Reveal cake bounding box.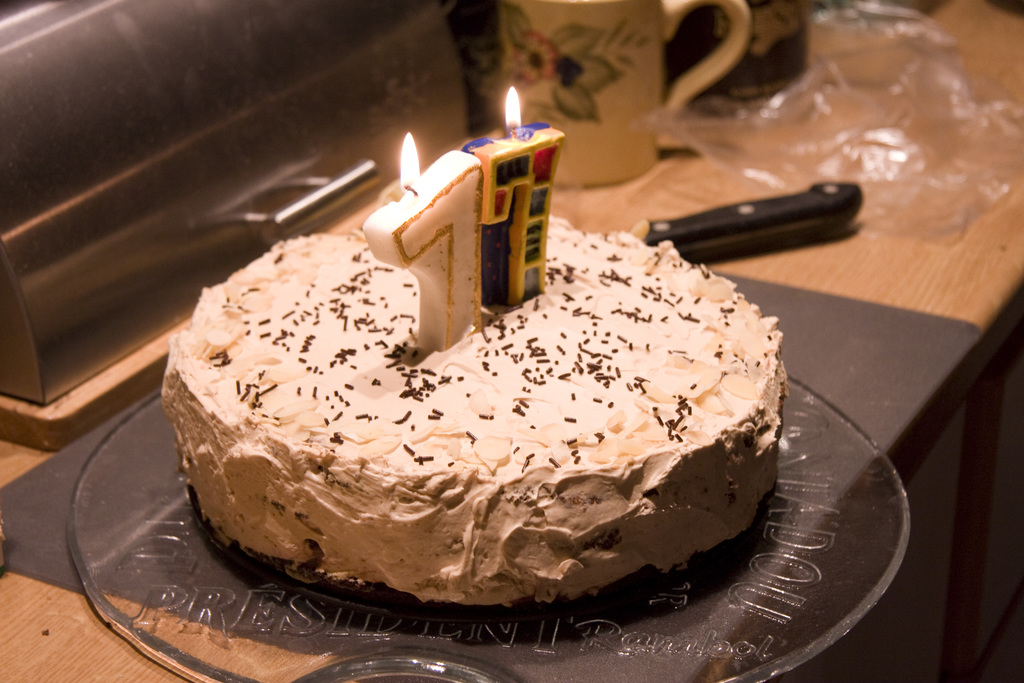
Revealed: <region>163, 211, 785, 606</region>.
